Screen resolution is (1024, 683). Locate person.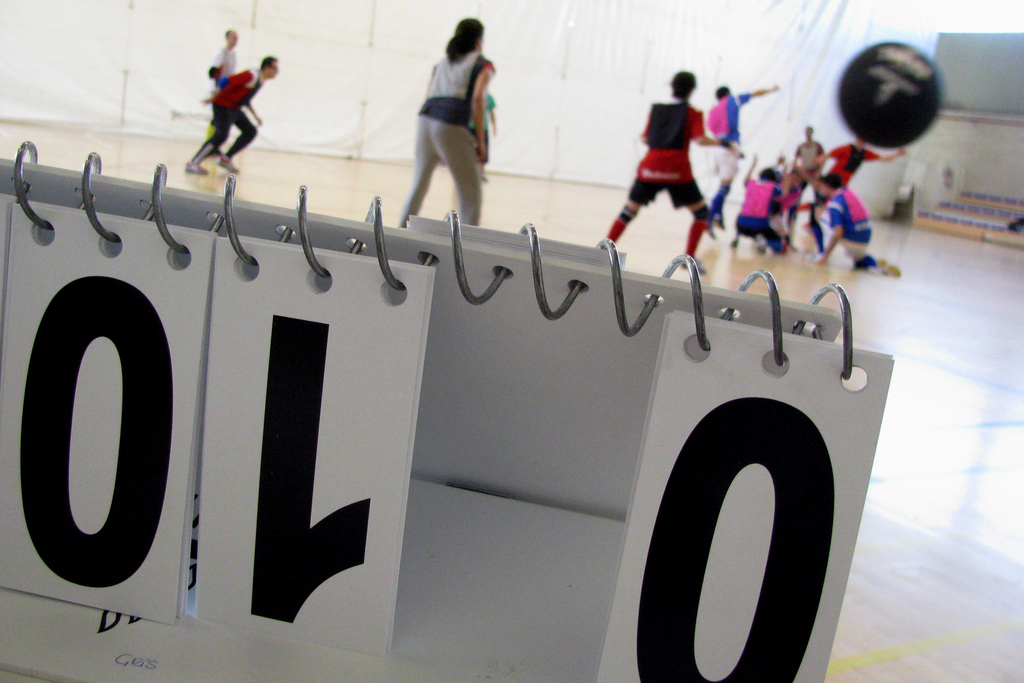
700/81/781/239.
